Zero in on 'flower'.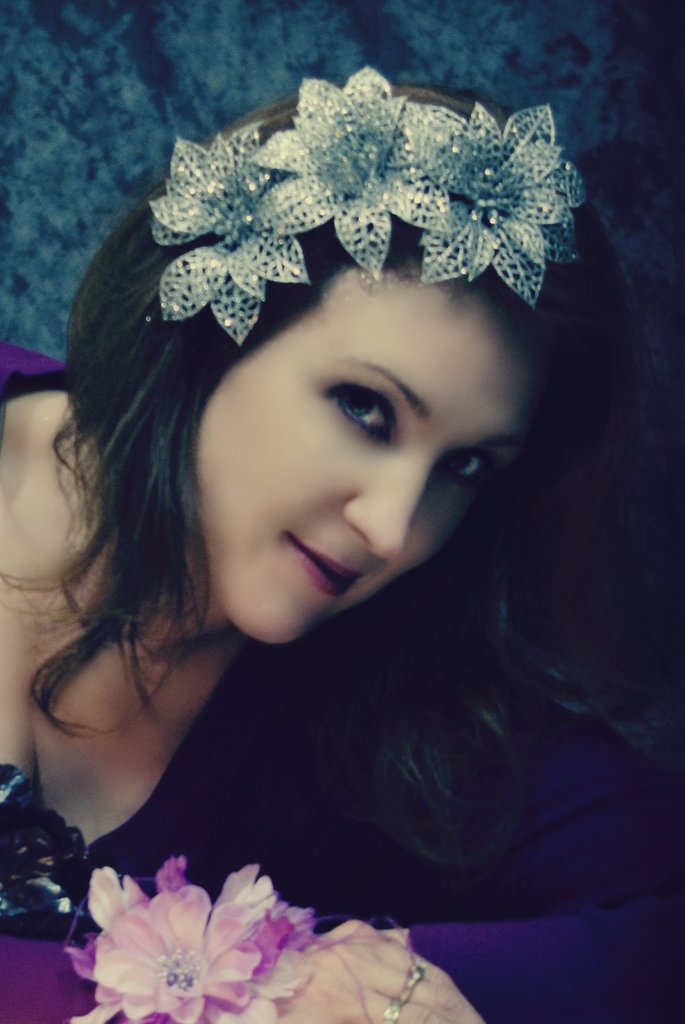
Zeroed in: (left=137, top=125, right=345, bottom=349).
